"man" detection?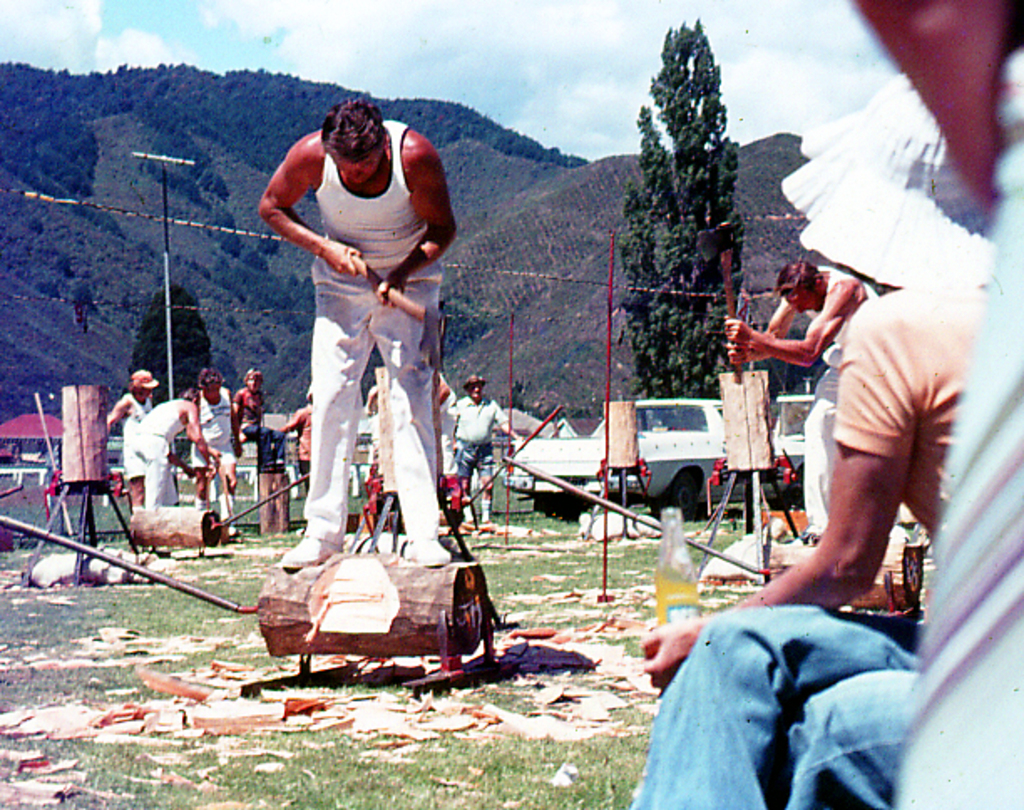
bbox=(356, 383, 387, 534)
